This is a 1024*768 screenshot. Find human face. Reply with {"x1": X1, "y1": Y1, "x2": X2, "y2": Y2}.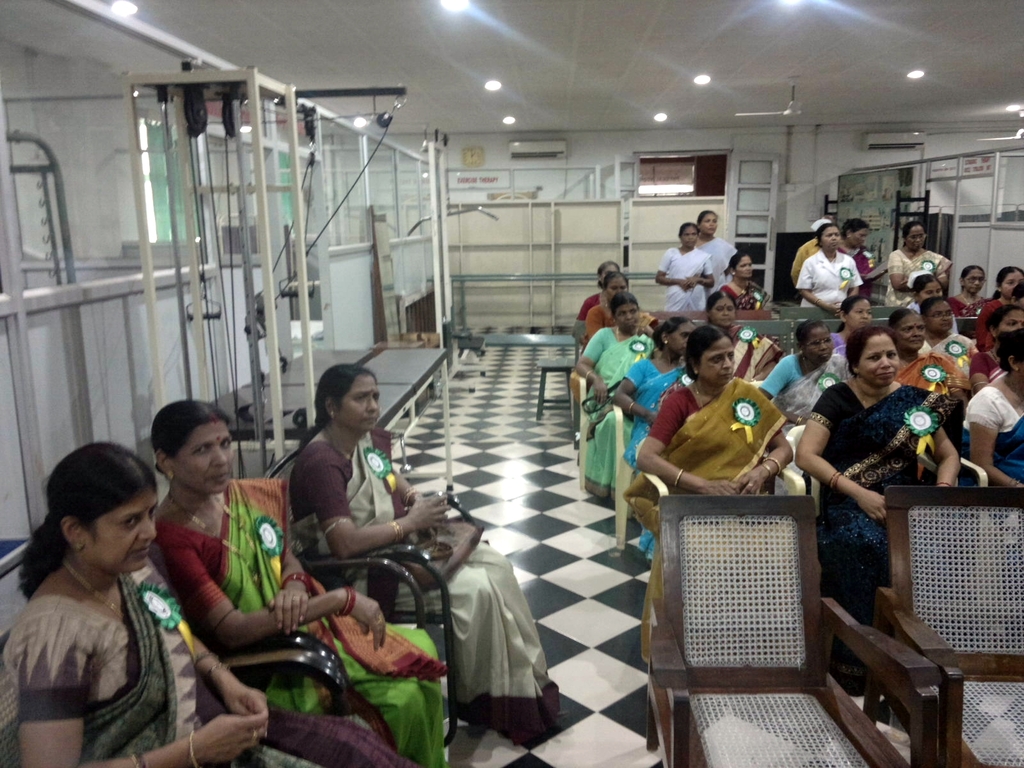
{"x1": 996, "y1": 314, "x2": 1023, "y2": 333}.
